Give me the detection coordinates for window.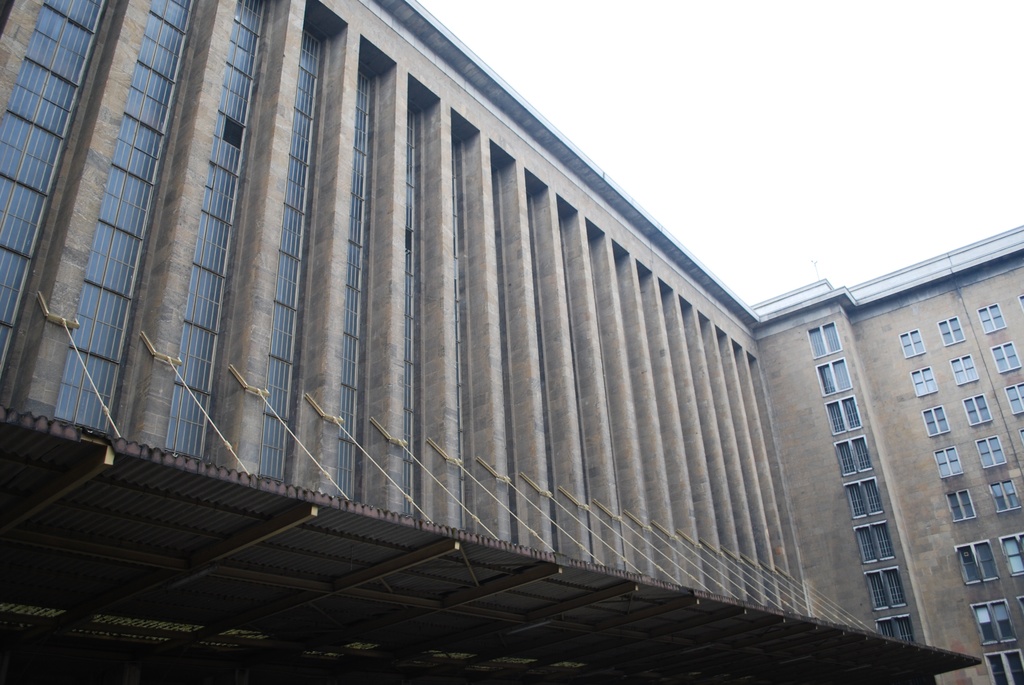
(x1=920, y1=408, x2=951, y2=437).
